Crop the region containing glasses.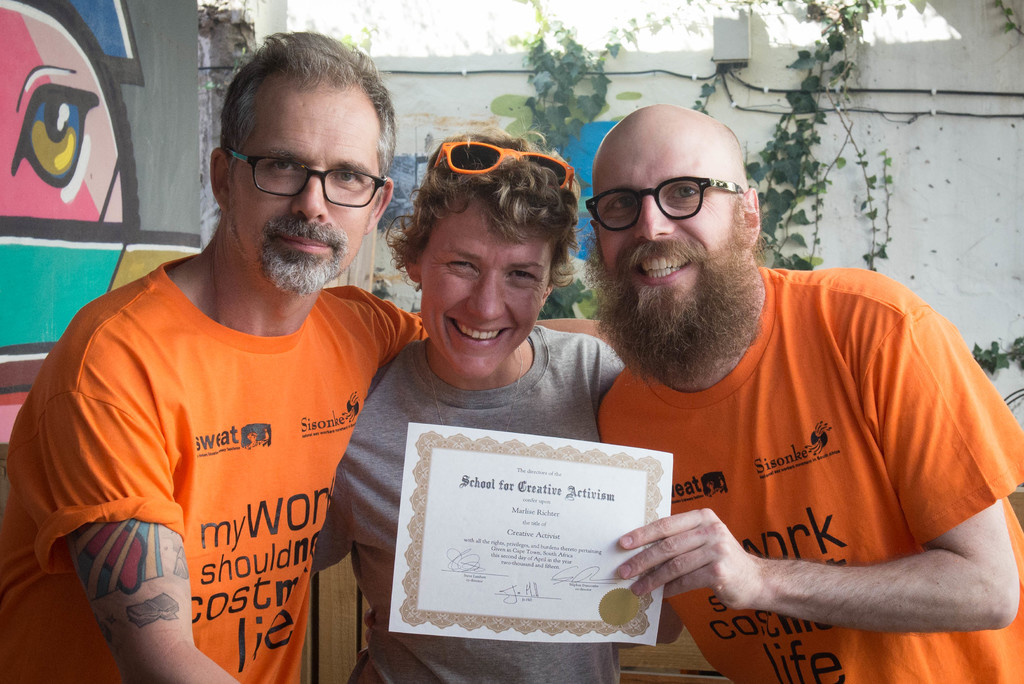
Crop region: [224, 147, 384, 205].
